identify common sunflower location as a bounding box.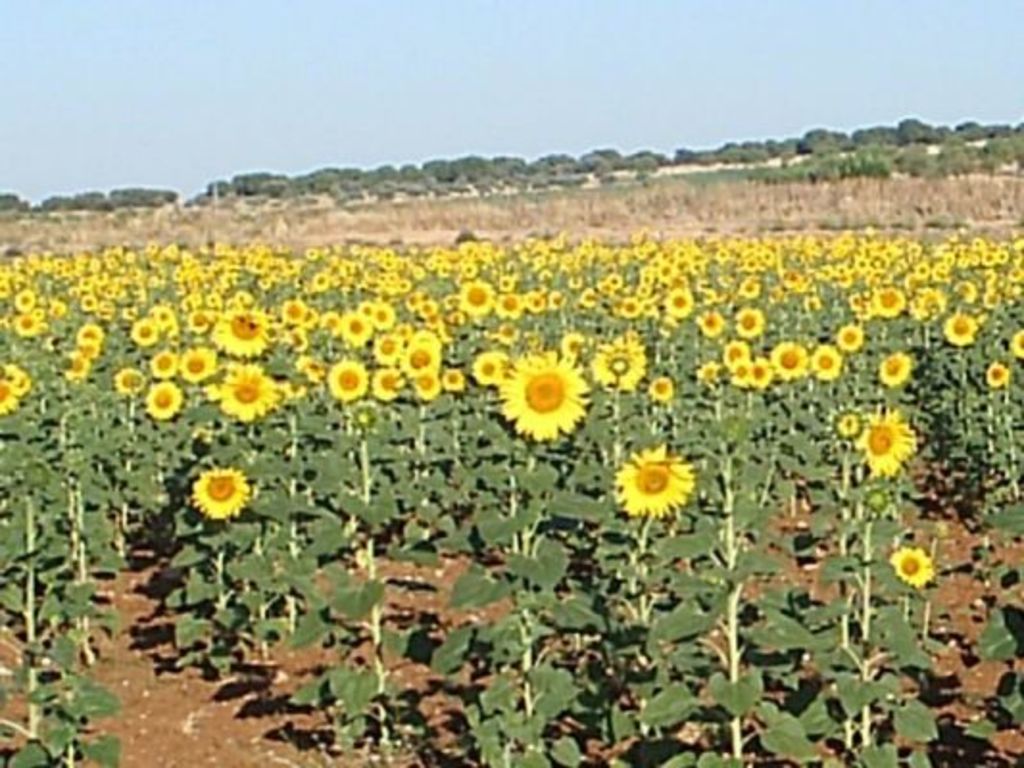
[x1=117, y1=367, x2=138, y2=388].
